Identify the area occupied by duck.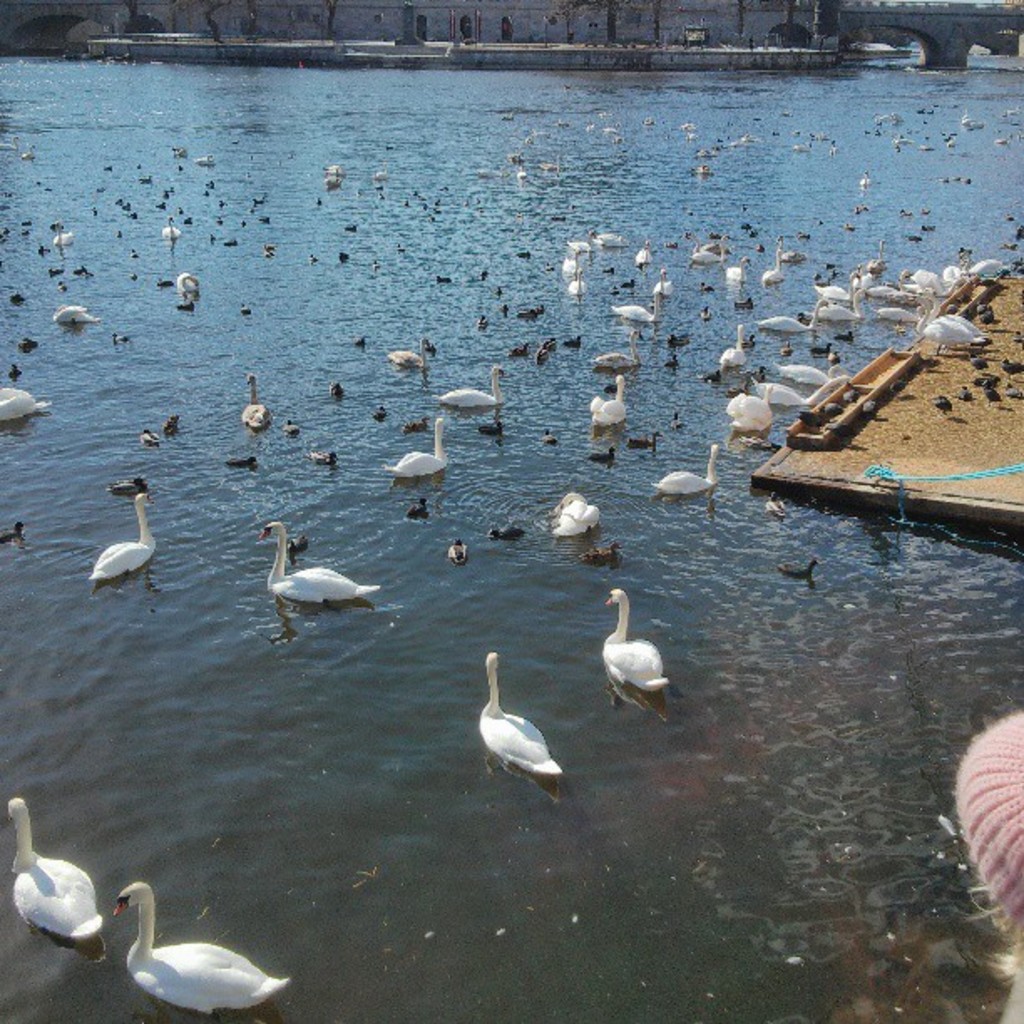
Area: {"left": 94, "top": 482, "right": 156, "bottom": 582}.
